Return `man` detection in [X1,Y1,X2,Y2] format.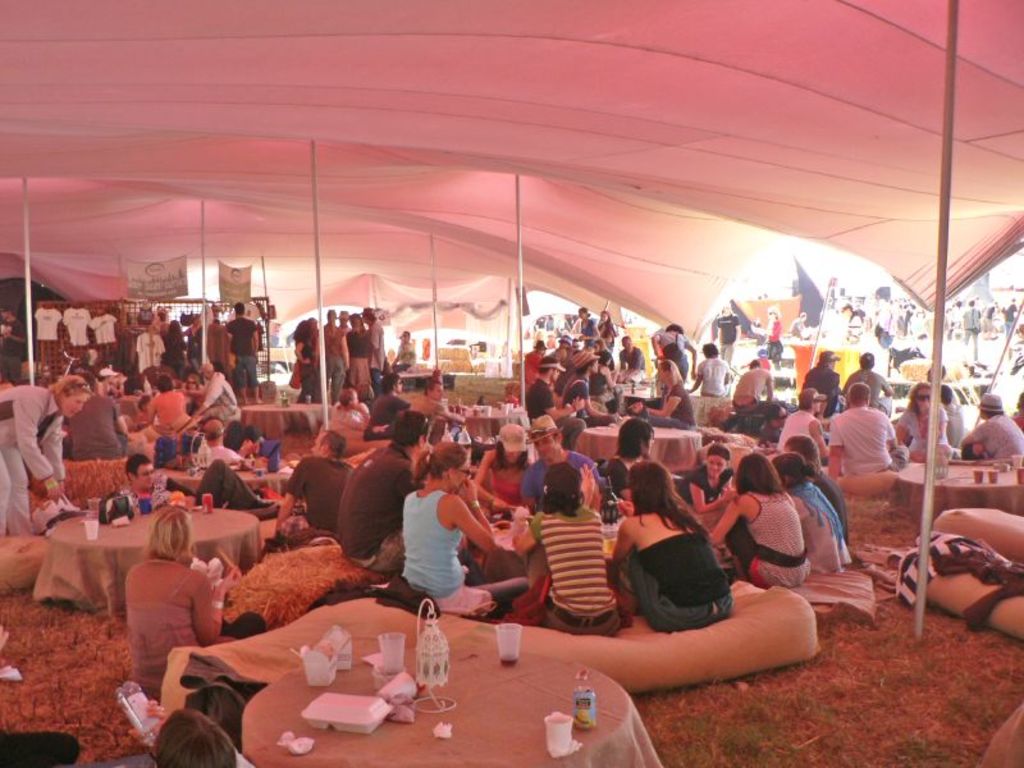
[343,413,422,599].
